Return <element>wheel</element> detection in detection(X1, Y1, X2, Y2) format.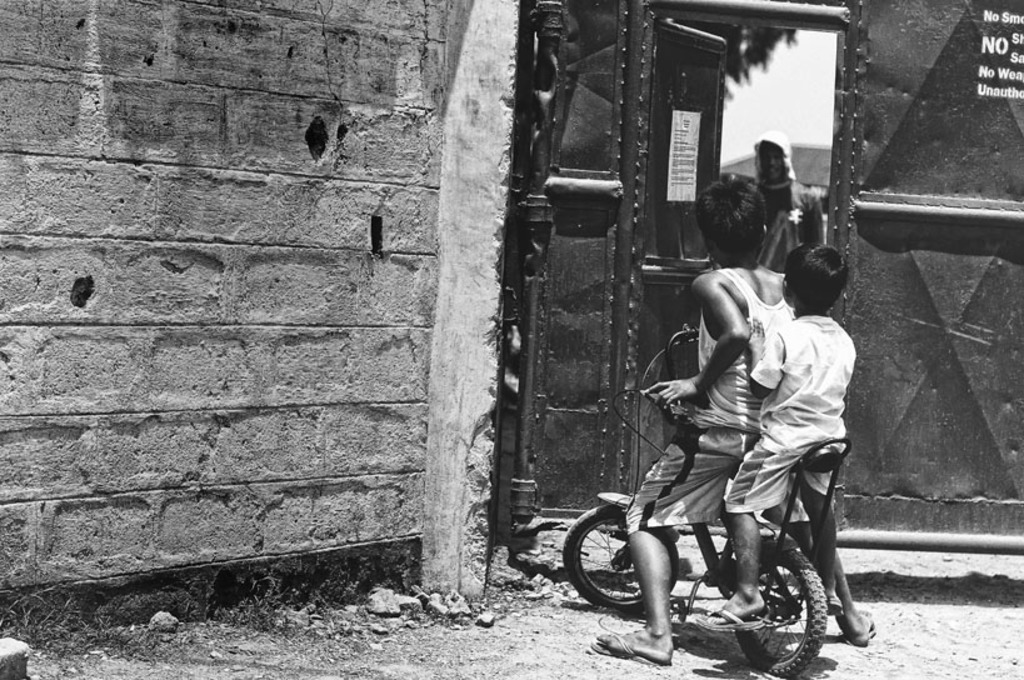
detection(733, 549, 828, 678).
